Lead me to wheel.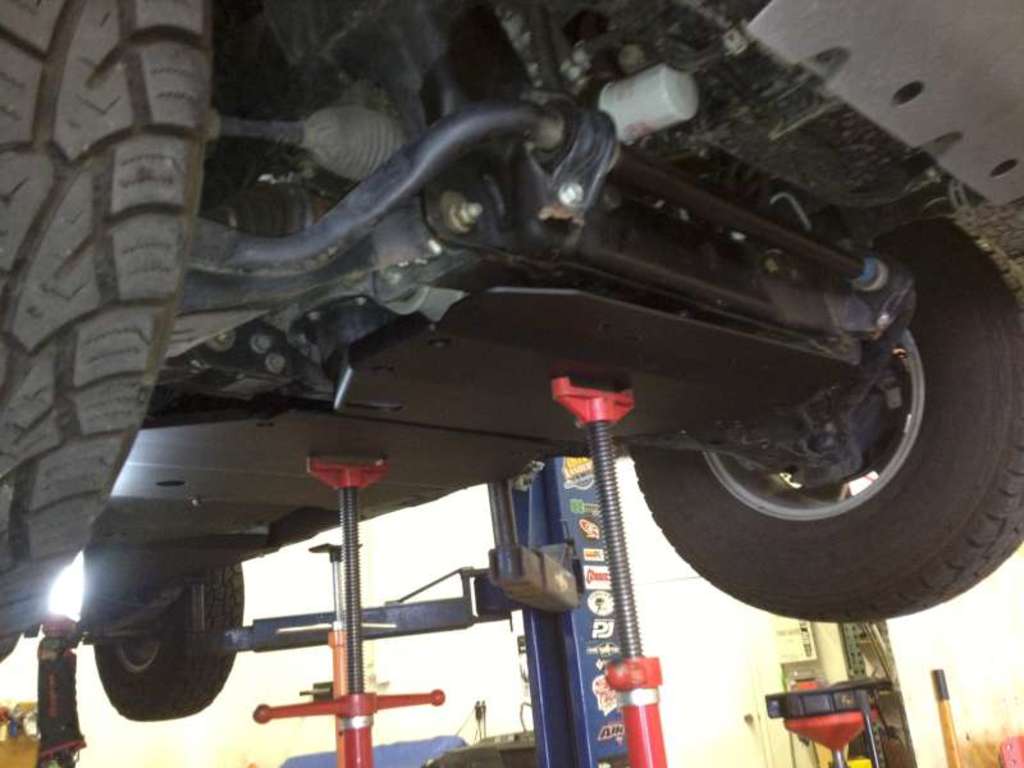
Lead to region(0, 0, 220, 654).
